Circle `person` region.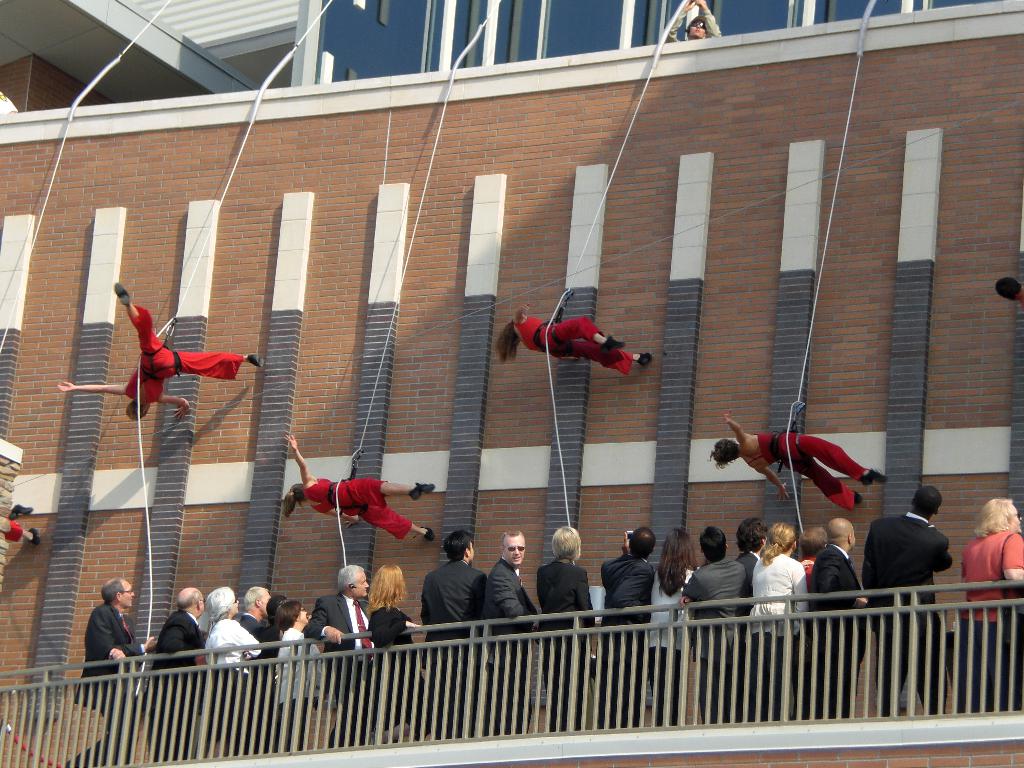
Region: <bbox>678, 529, 755, 717</bbox>.
